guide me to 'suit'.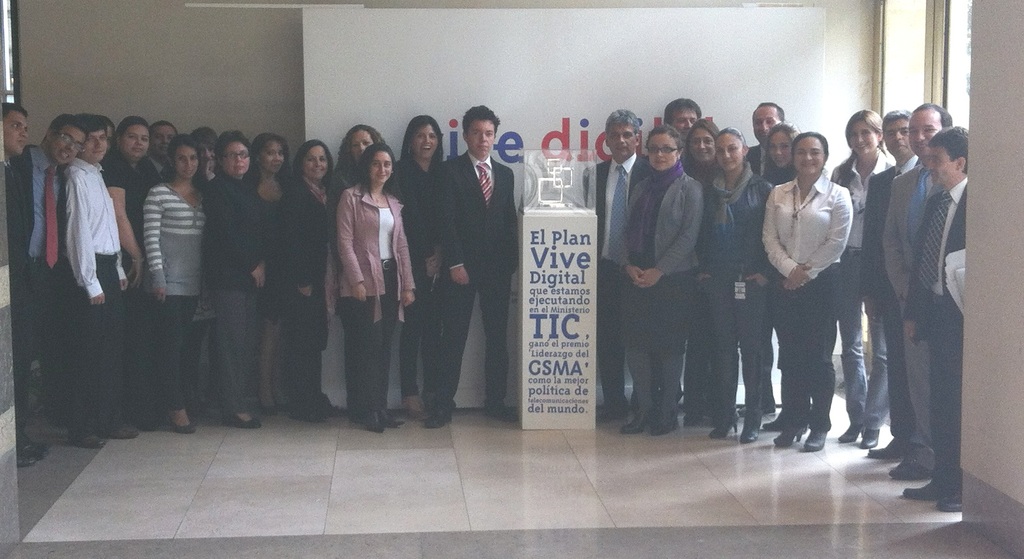
Guidance: x1=585, y1=154, x2=652, y2=405.
